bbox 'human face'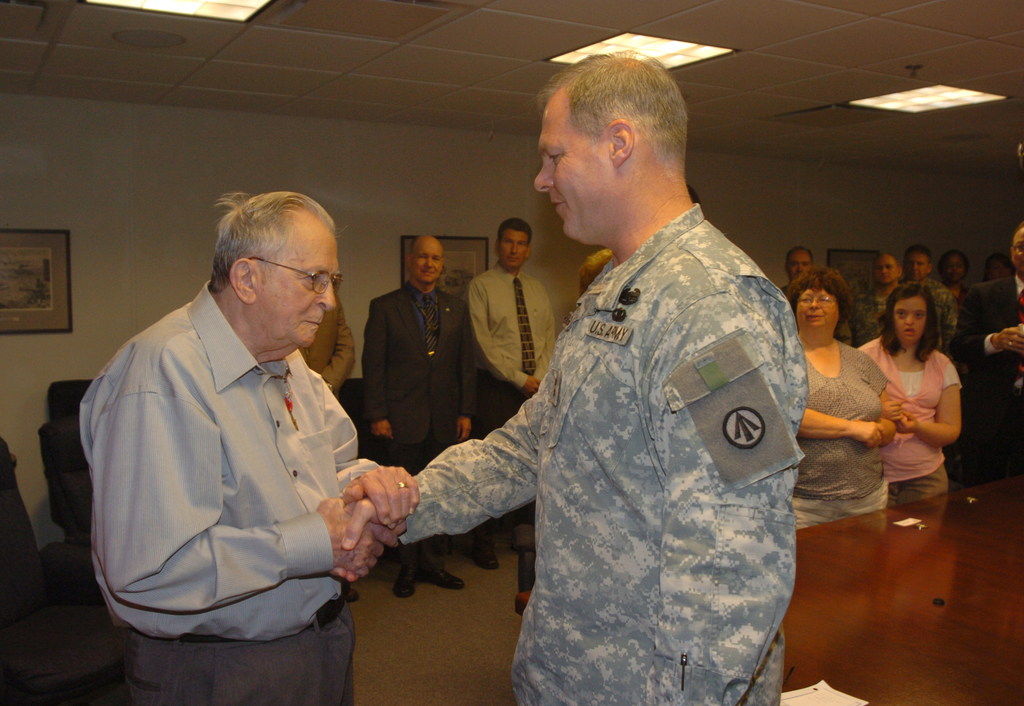
region(877, 254, 898, 279)
